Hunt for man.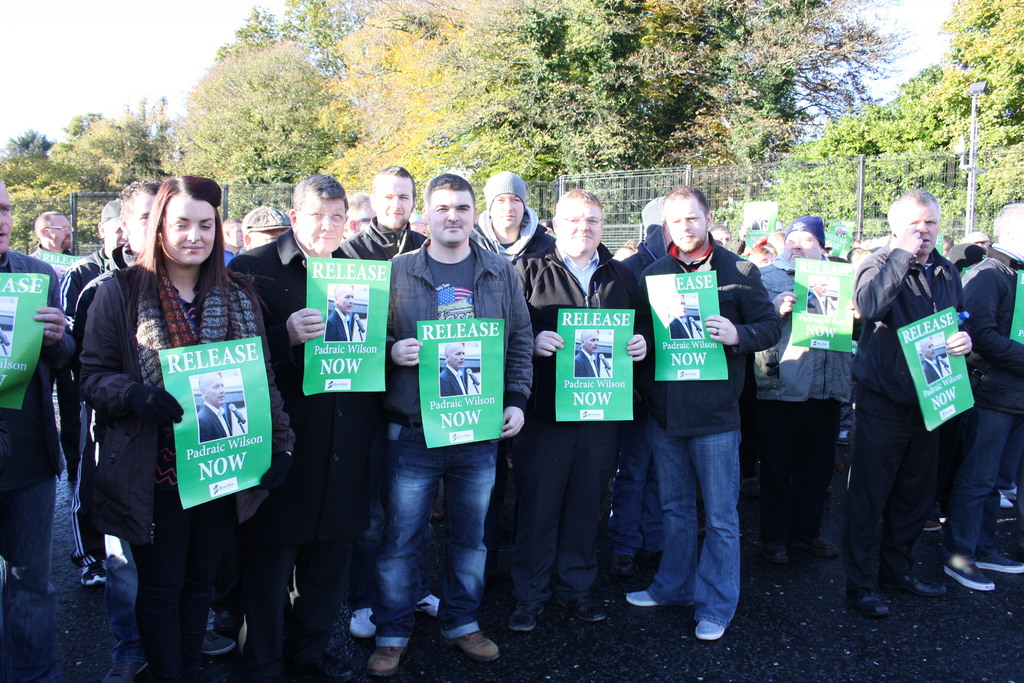
Hunted down at detection(510, 184, 641, 624).
